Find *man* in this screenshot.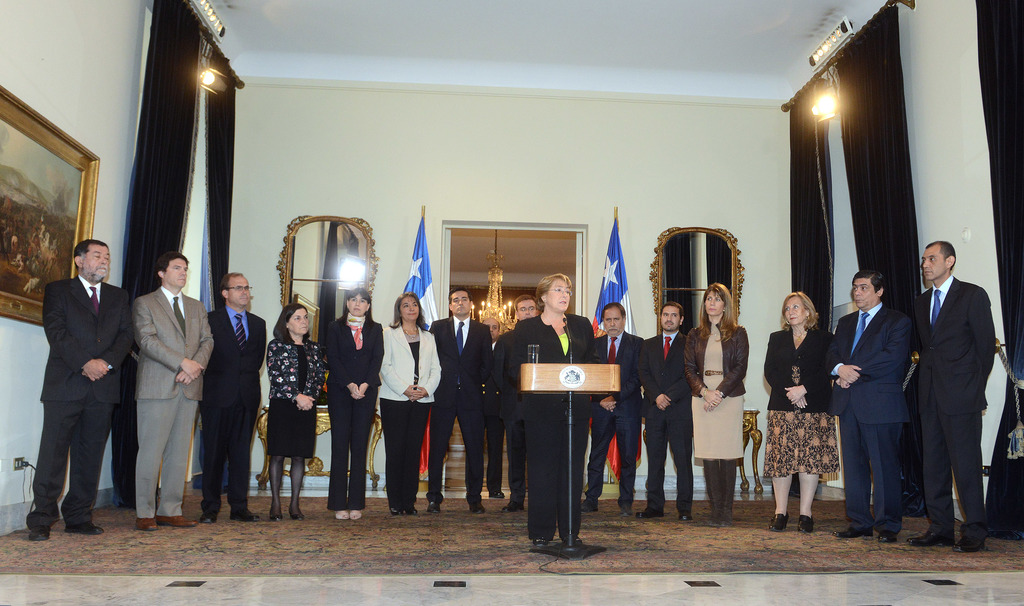
The bounding box for *man* is left=427, top=287, right=496, bottom=518.
